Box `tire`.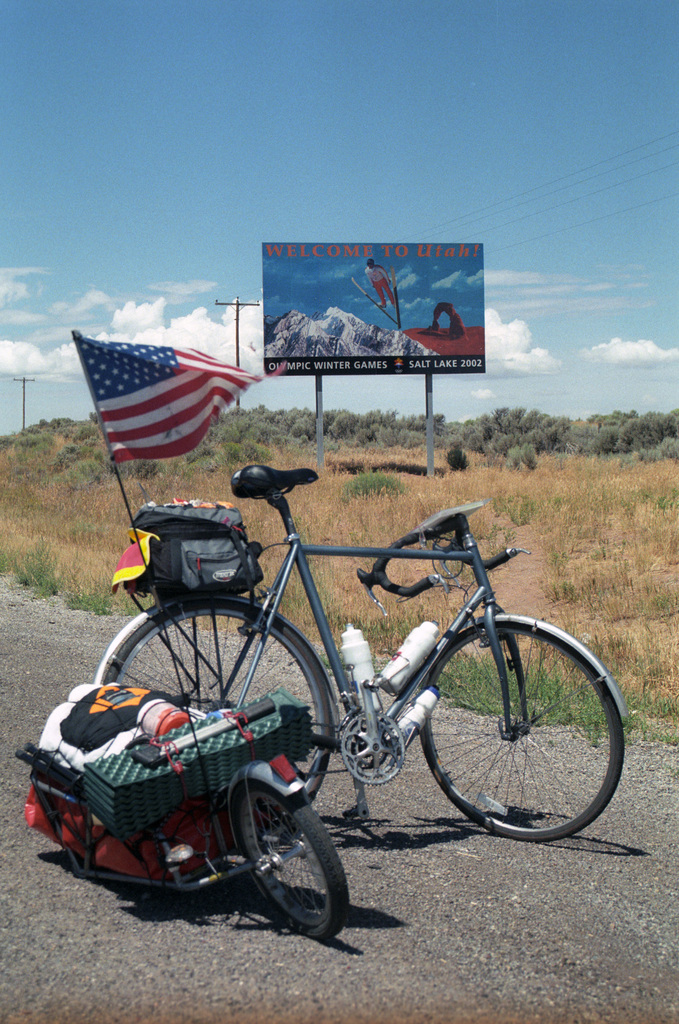
{"left": 108, "top": 596, "right": 352, "bottom": 771}.
